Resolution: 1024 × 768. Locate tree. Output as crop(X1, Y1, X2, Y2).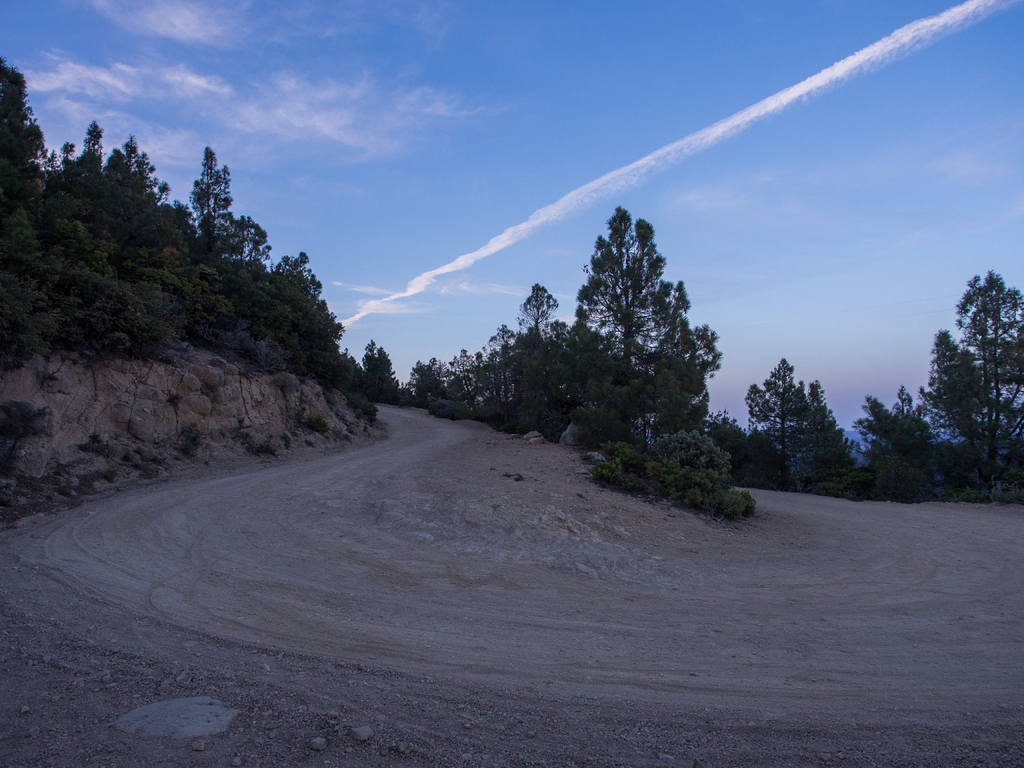
crop(75, 119, 99, 180).
